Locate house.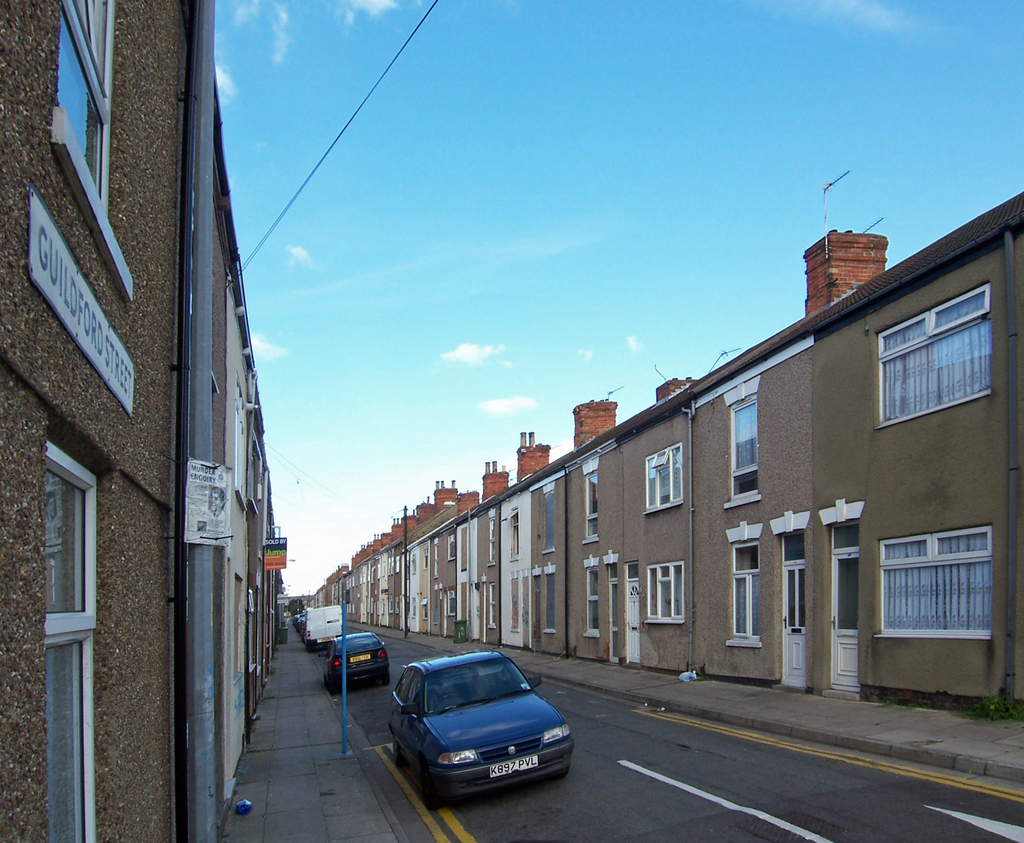
Bounding box: crop(0, 0, 222, 842).
